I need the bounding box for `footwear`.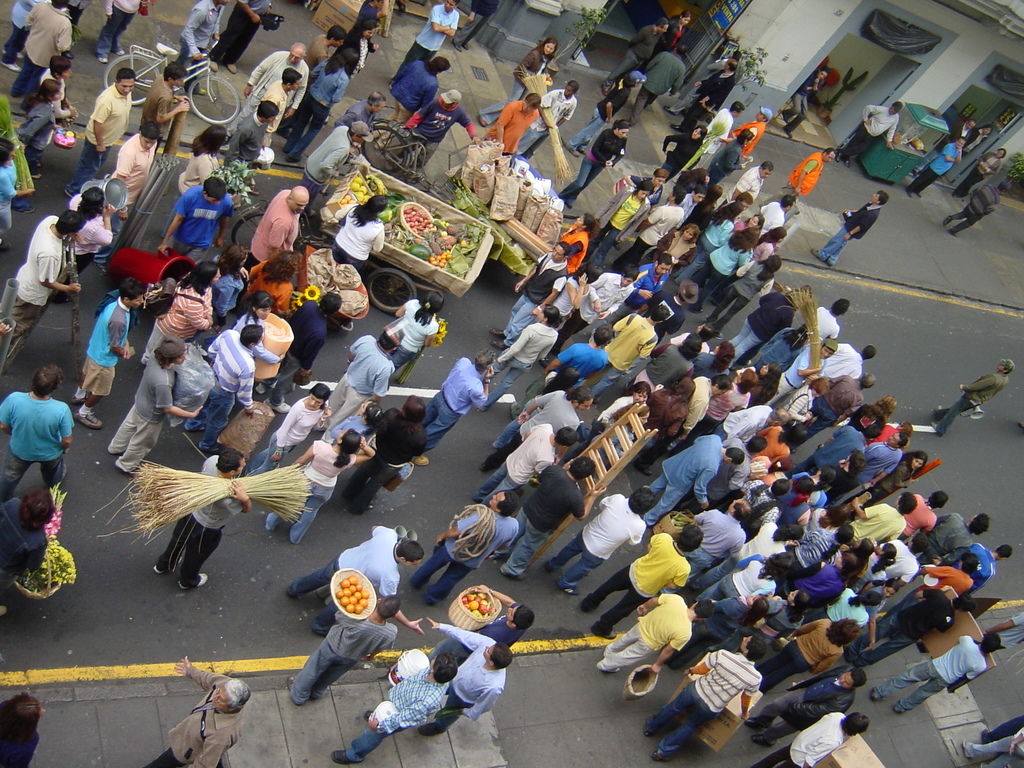
Here it is: 363/709/374/720.
